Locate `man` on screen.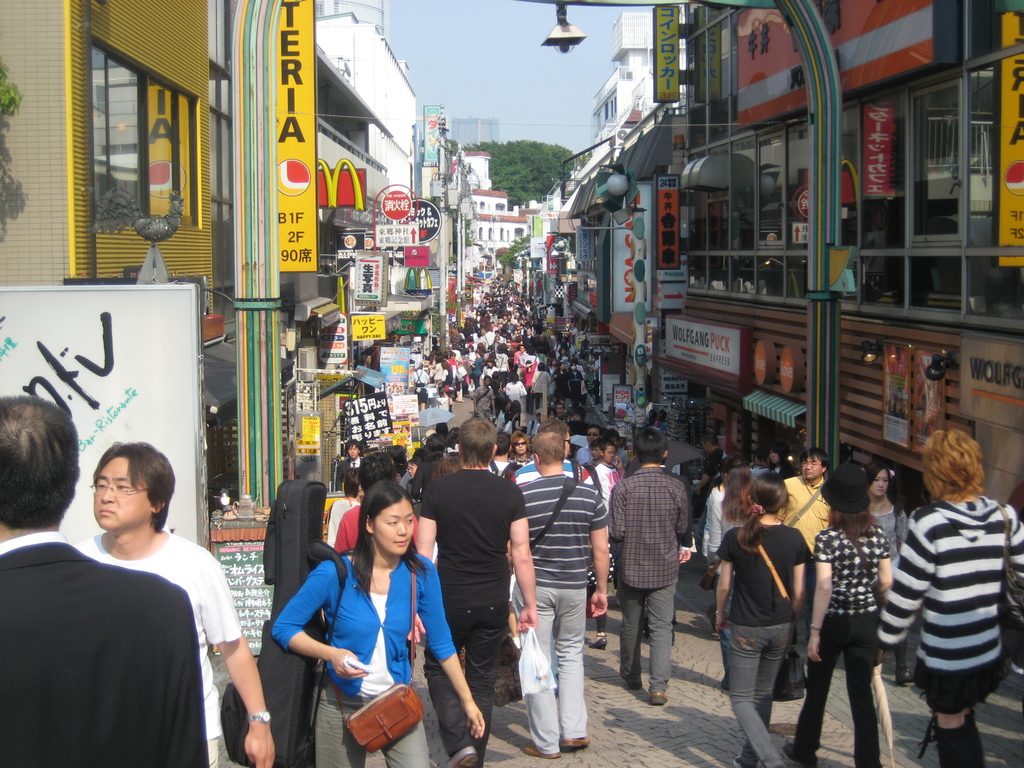
On screen at 75:440:275:767.
